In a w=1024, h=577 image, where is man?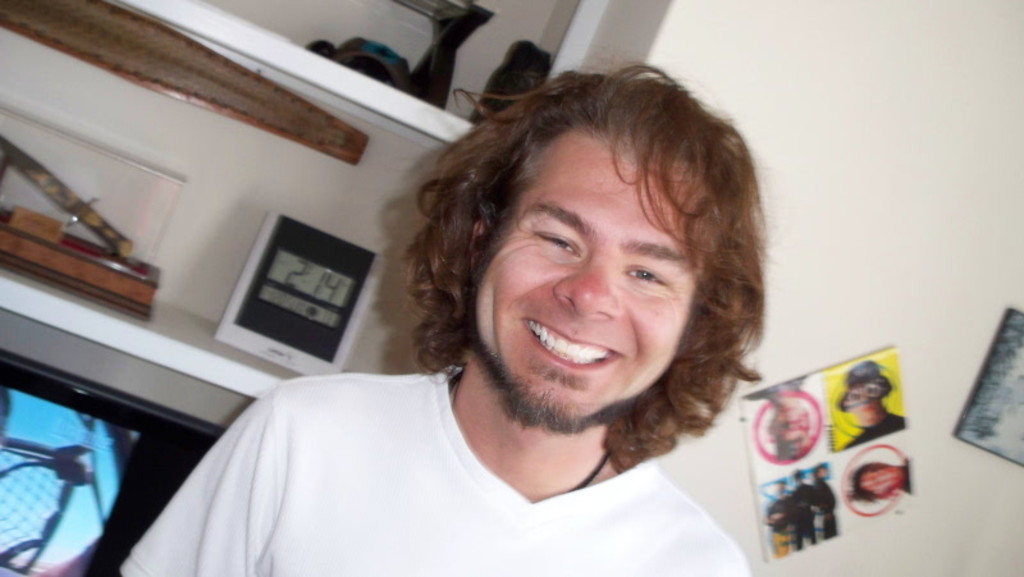
<box>841,356,904,449</box>.
